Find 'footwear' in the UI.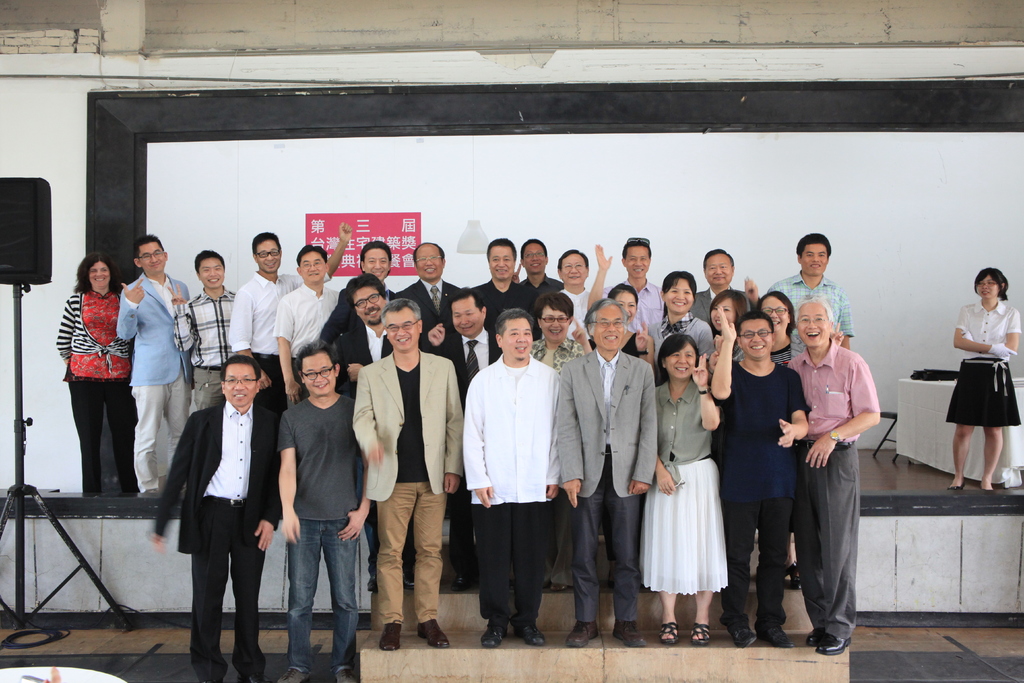
UI element at 804:629:825:645.
